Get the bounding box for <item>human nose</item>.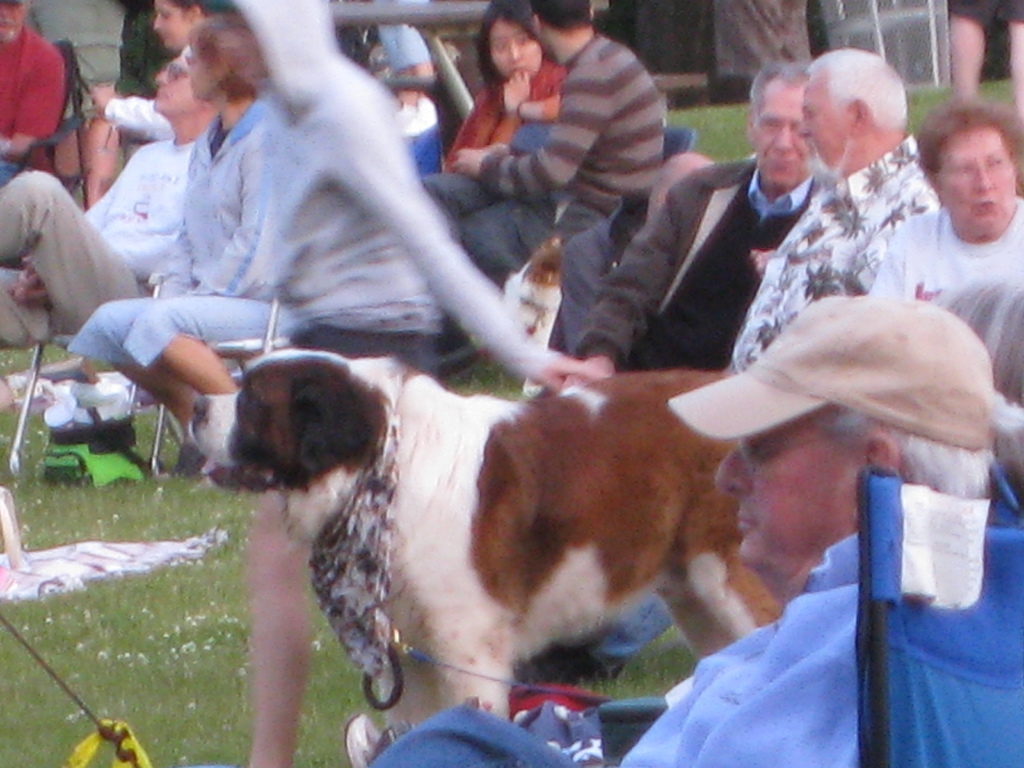
[154, 16, 161, 30].
